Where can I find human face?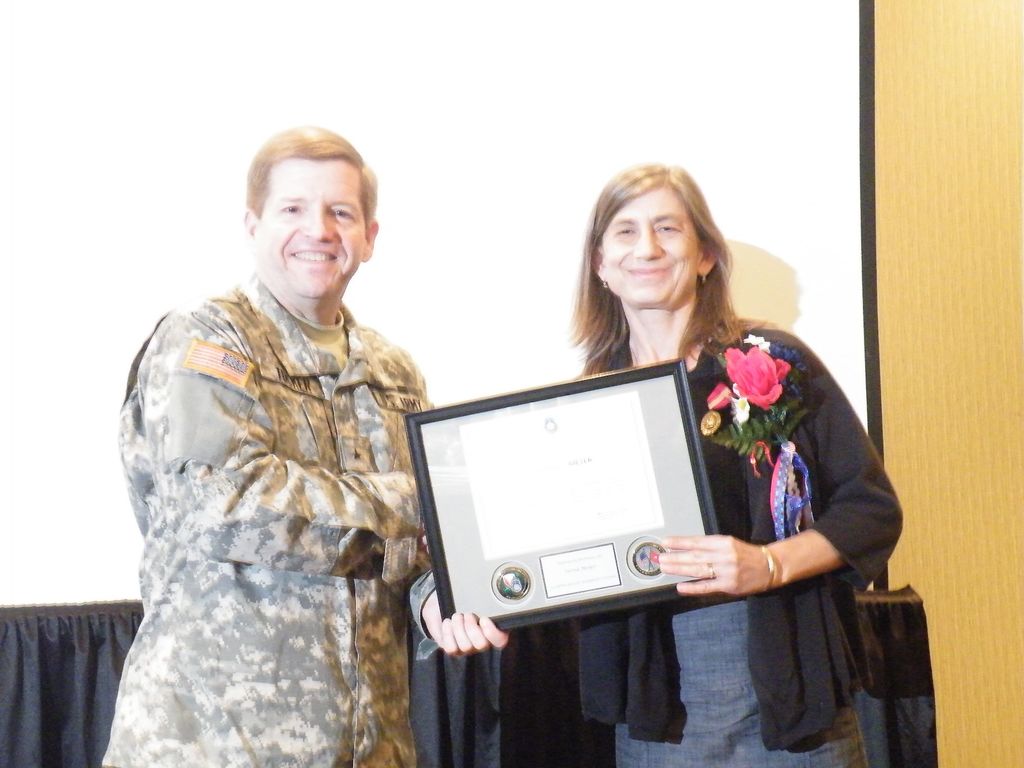
You can find it at bbox(255, 158, 369, 297).
